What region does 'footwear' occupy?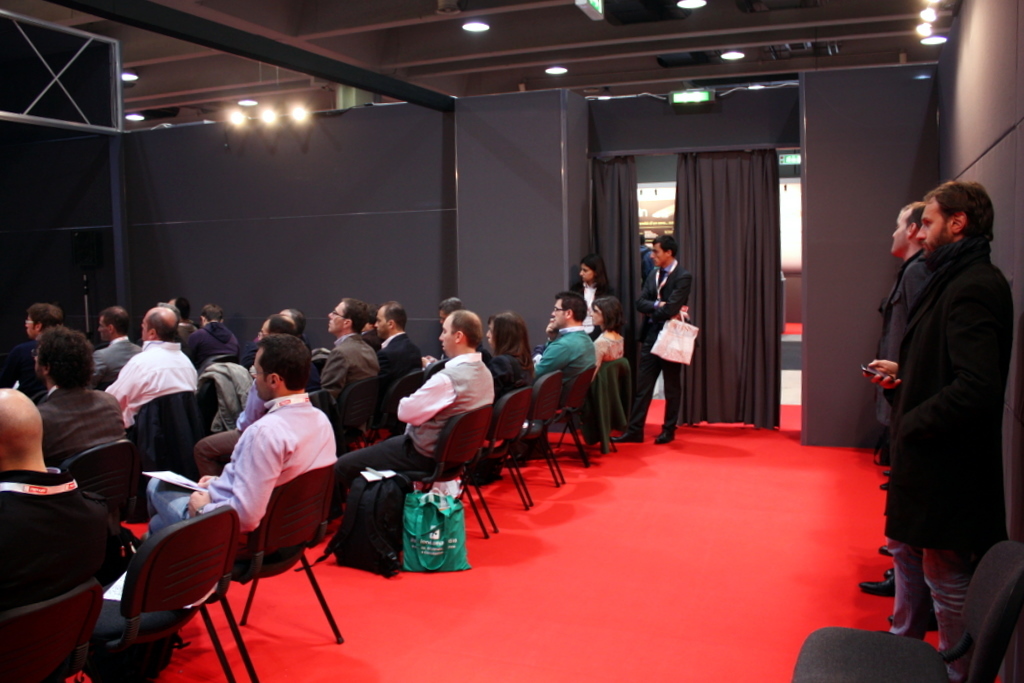
detection(886, 566, 895, 574).
